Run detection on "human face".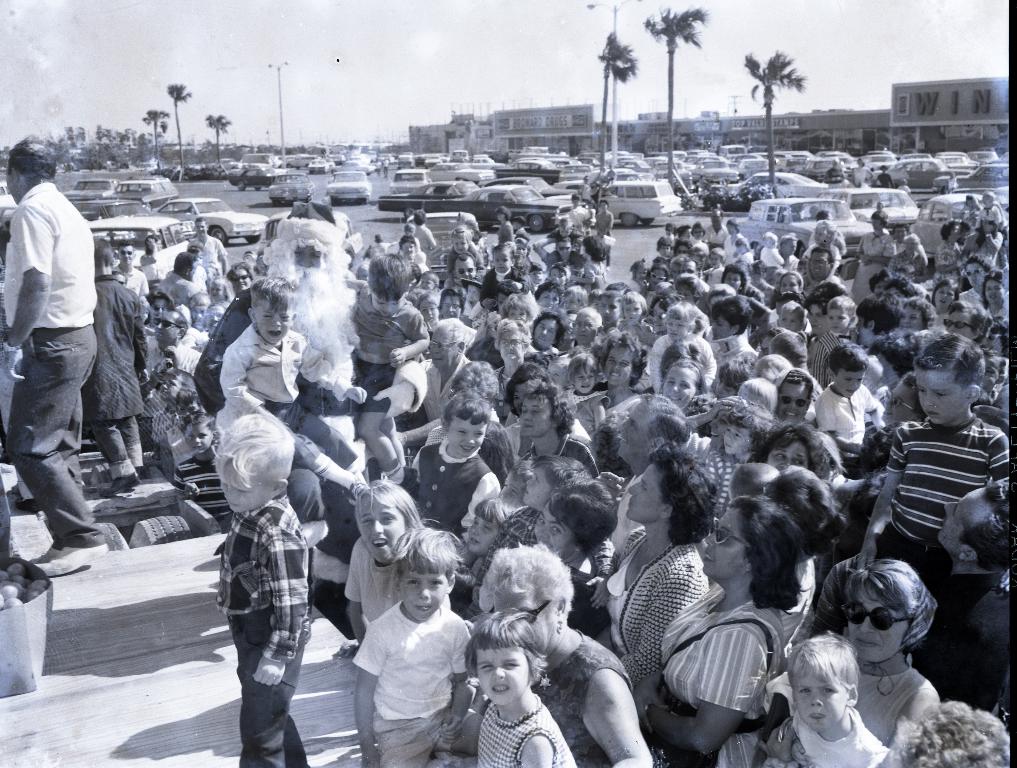
Result: 915, 368, 967, 428.
